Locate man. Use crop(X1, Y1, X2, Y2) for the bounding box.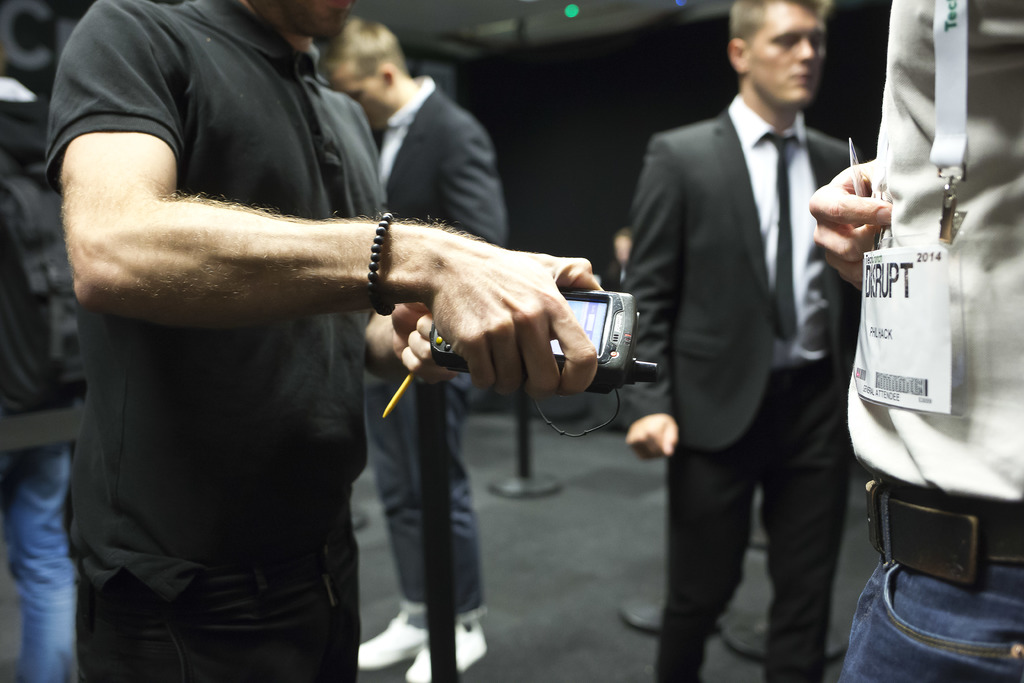
crop(31, 0, 637, 659).
